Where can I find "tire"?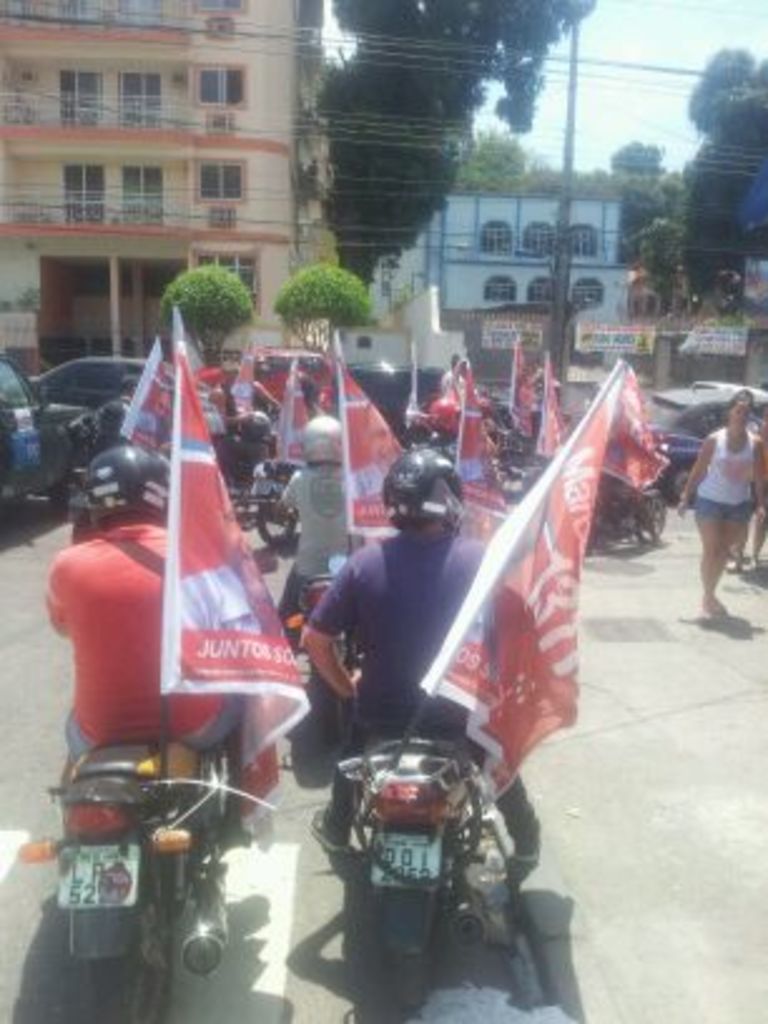
You can find it at [376,863,444,1011].
